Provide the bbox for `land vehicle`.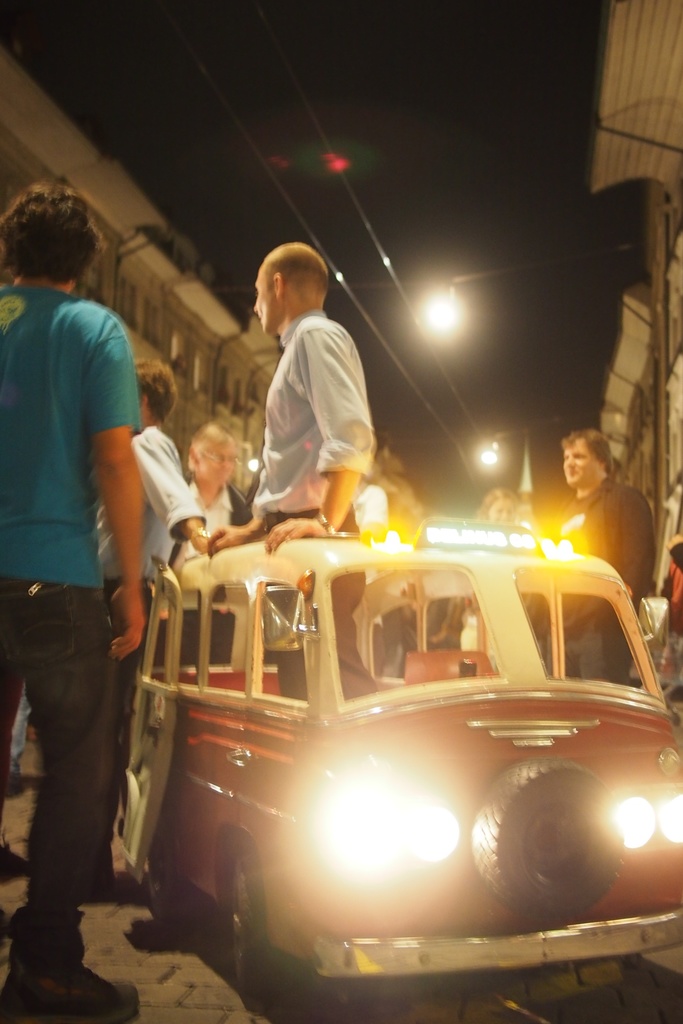
Rect(90, 533, 682, 993).
